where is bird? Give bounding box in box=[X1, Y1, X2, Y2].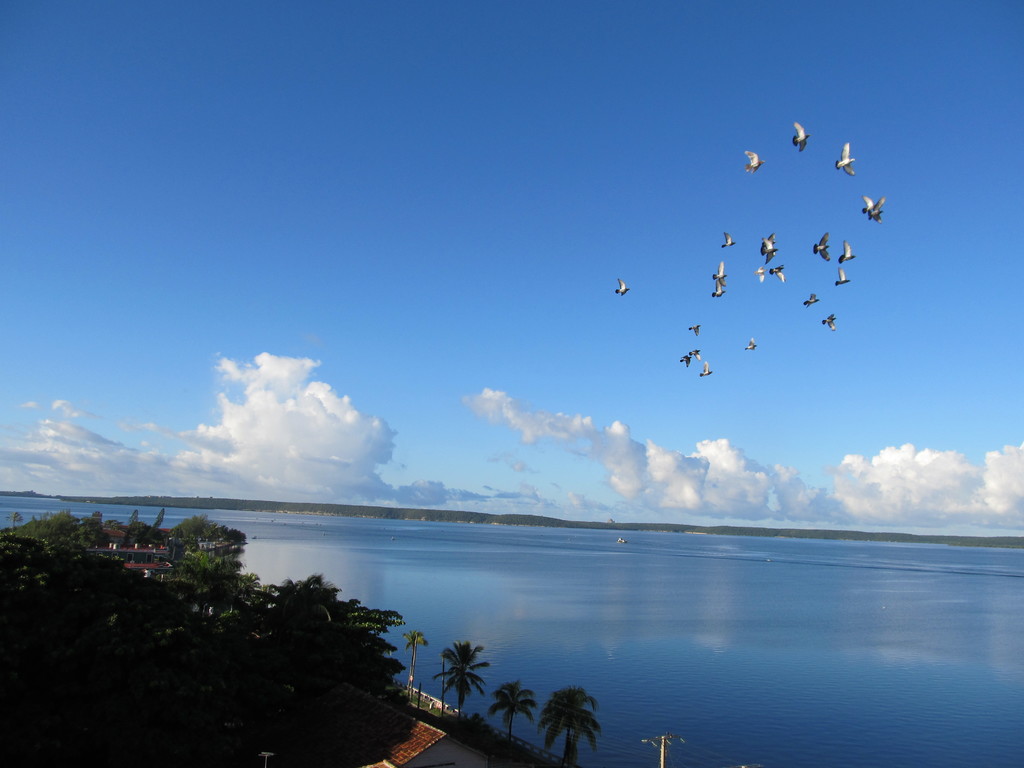
box=[835, 145, 856, 177].
